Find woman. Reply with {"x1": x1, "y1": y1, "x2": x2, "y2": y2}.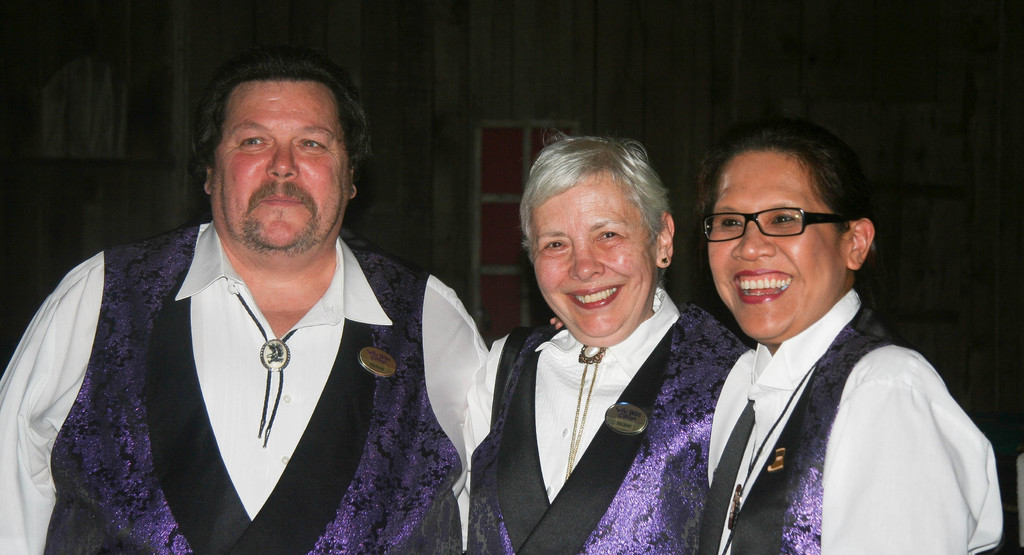
{"x1": 671, "y1": 127, "x2": 1004, "y2": 554}.
